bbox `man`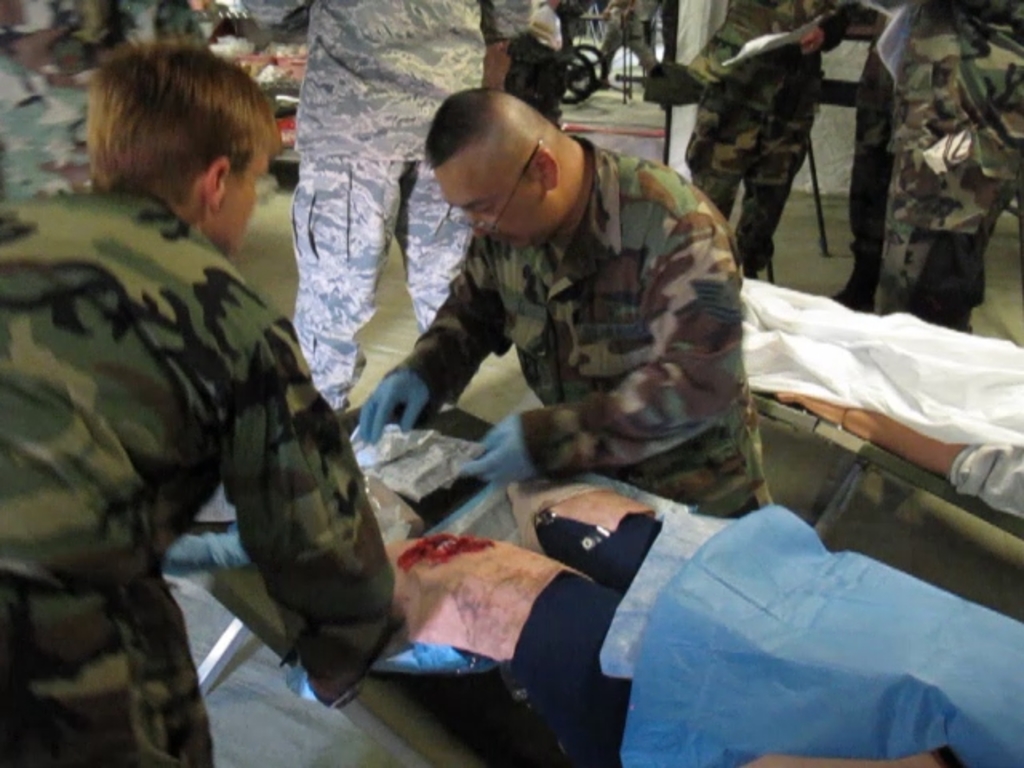
(left=733, top=280, right=1022, bottom=520)
